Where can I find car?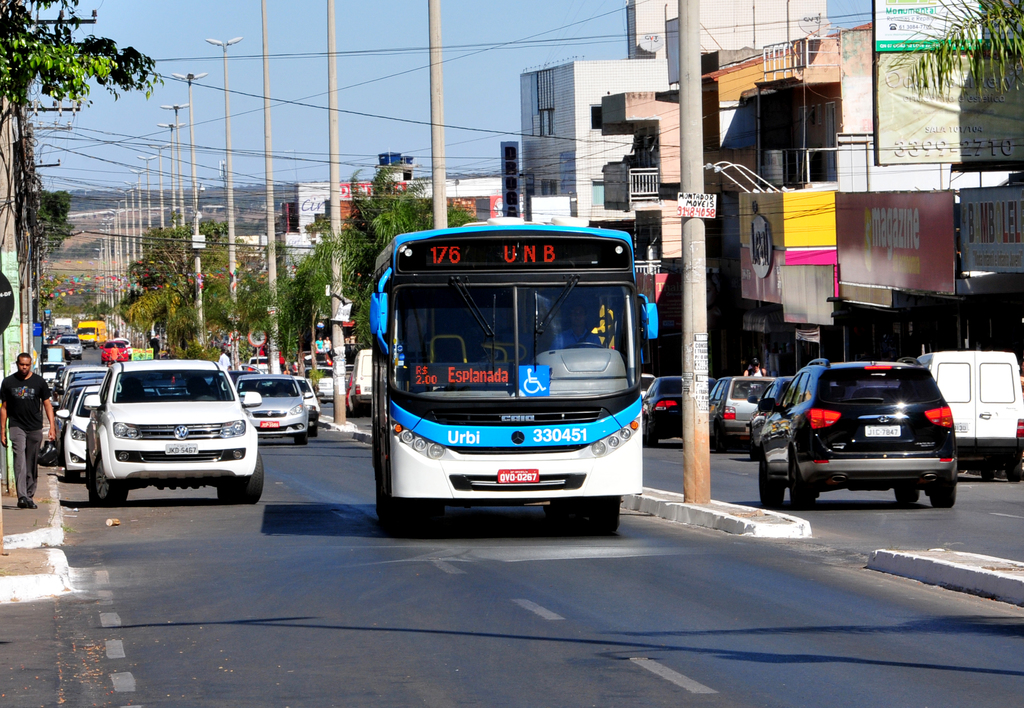
You can find it at [x1=641, y1=374, x2=656, y2=400].
